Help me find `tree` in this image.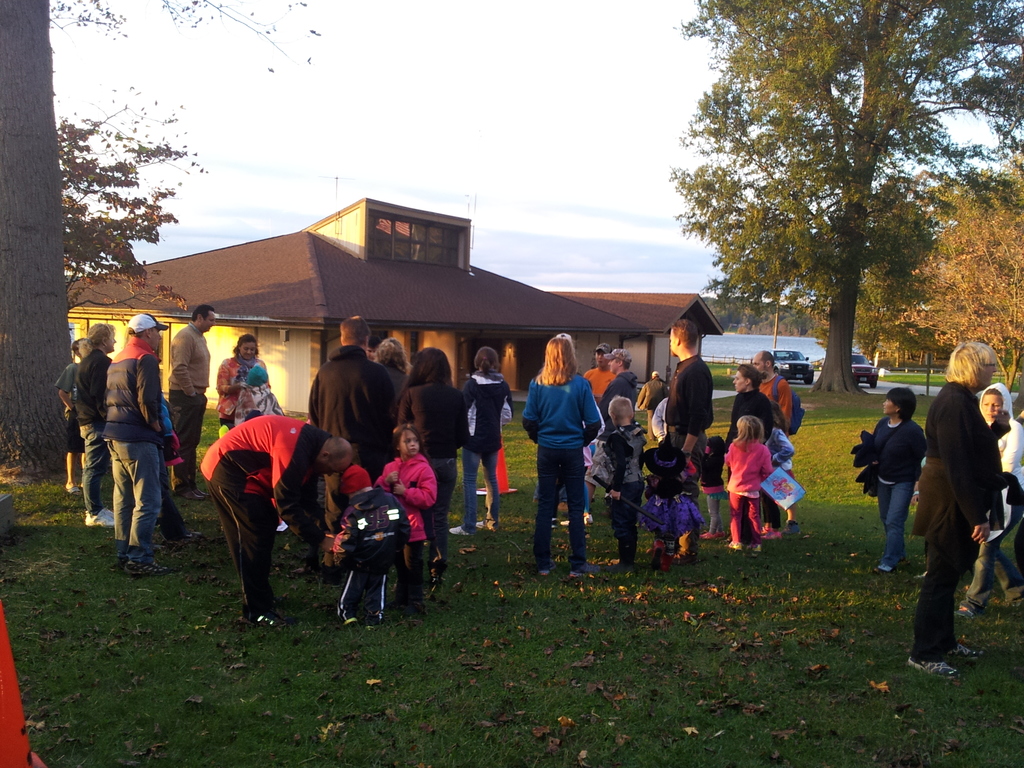
Found it: (left=54, top=87, right=202, bottom=303).
